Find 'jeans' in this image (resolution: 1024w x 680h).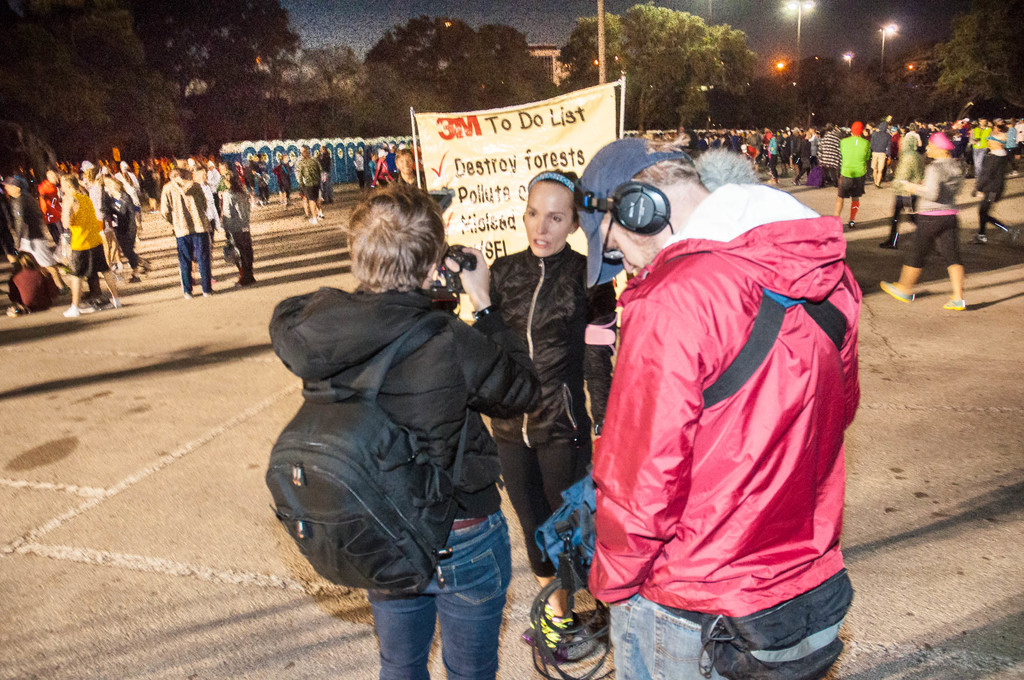
<region>977, 194, 1016, 230</region>.
